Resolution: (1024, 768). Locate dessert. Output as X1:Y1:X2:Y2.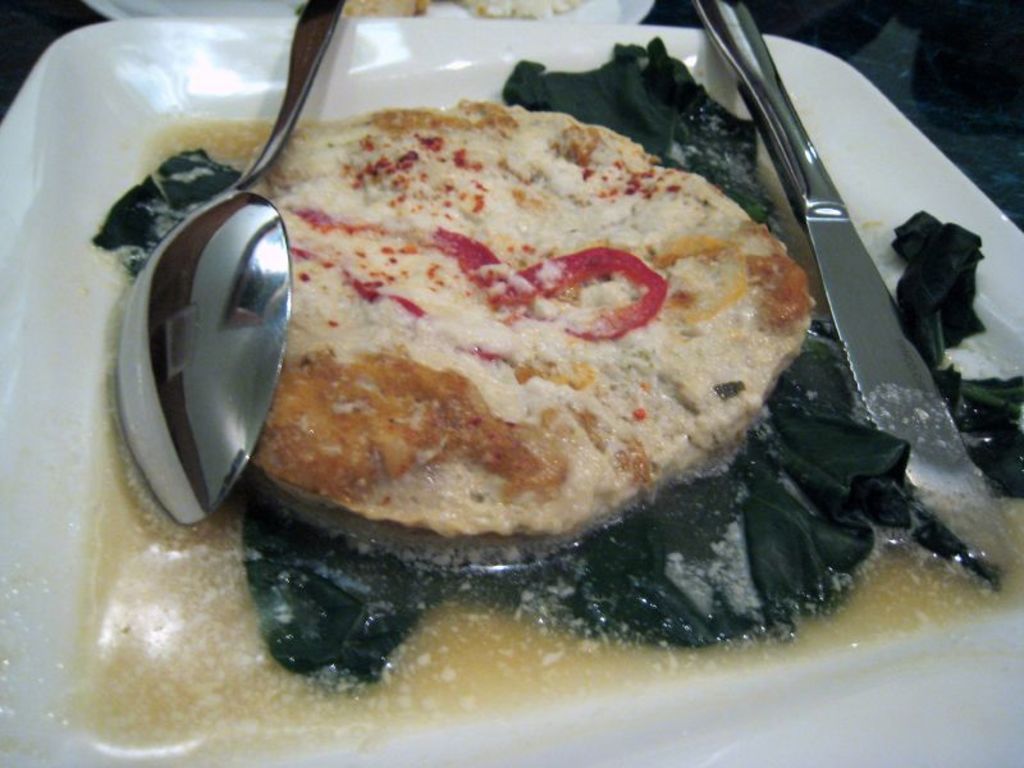
84:42:1023:767.
